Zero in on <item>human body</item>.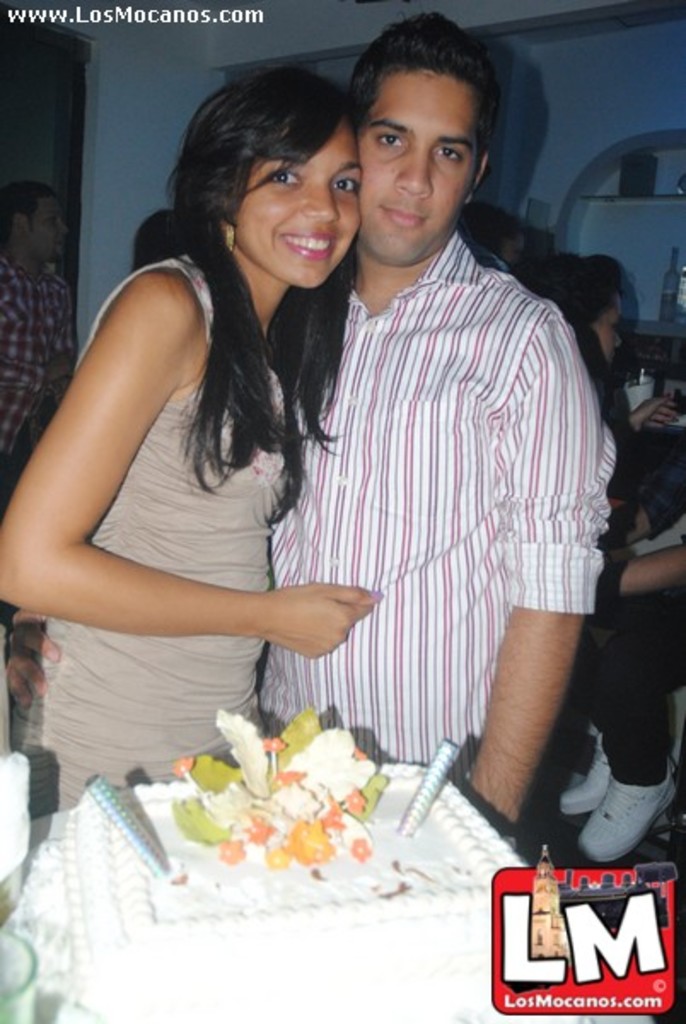
Zeroed in: [x1=27, y1=56, x2=399, y2=853].
